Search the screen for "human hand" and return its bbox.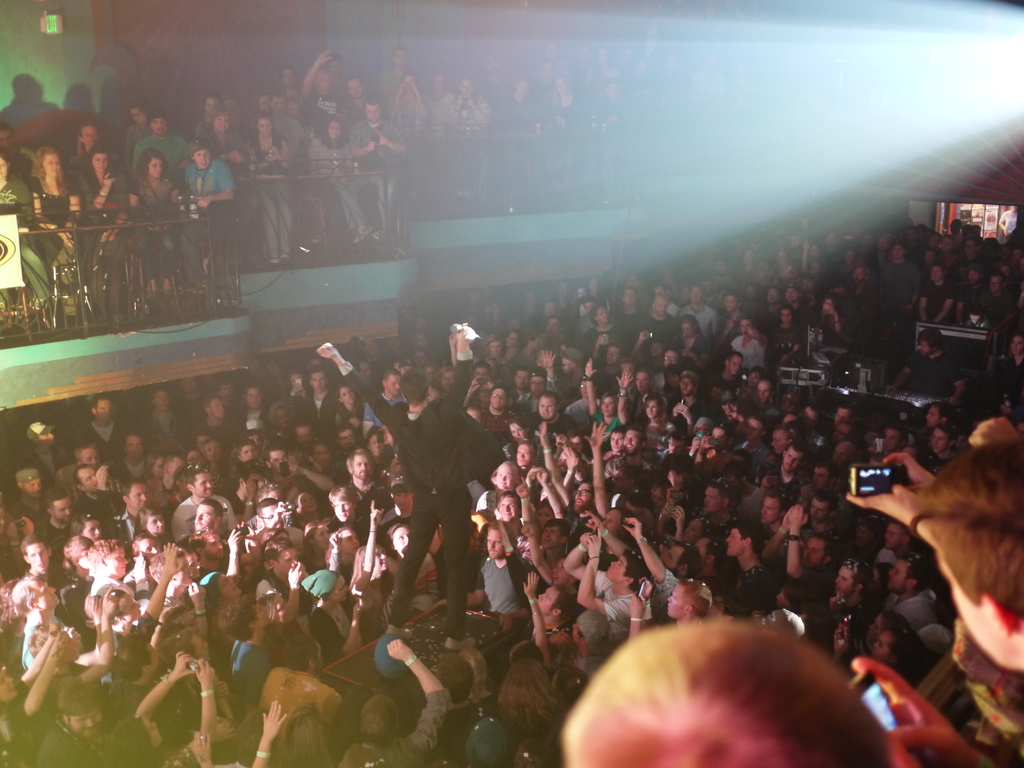
Found: [left=261, top=147, right=284, bottom=162].
